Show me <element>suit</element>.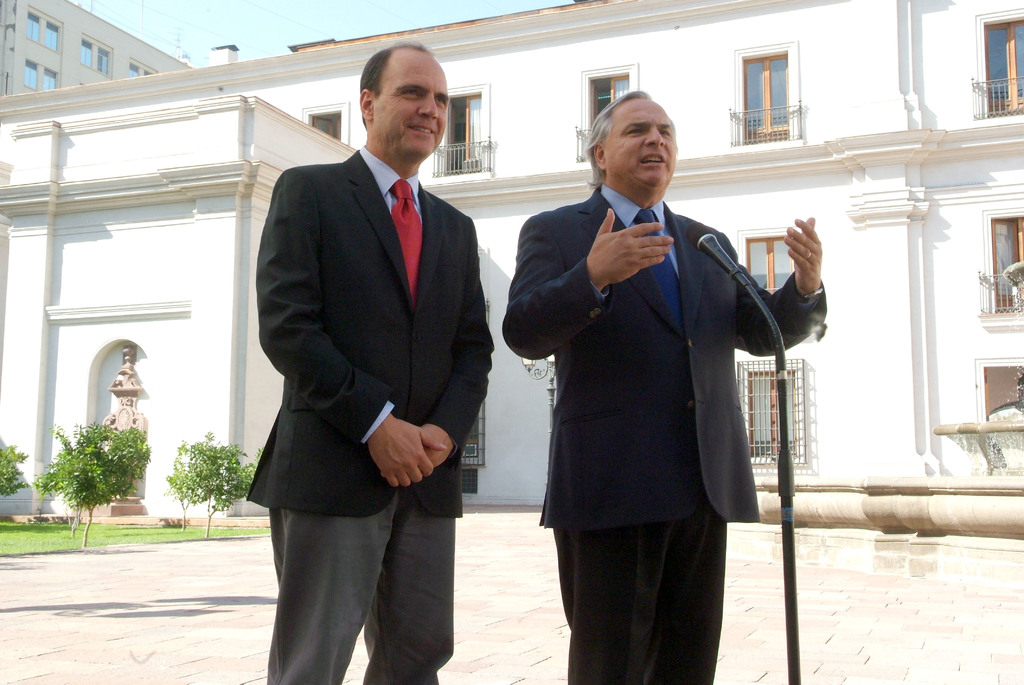
<element>suit</element> is here: l=509, t=109, r=787, b=665.
